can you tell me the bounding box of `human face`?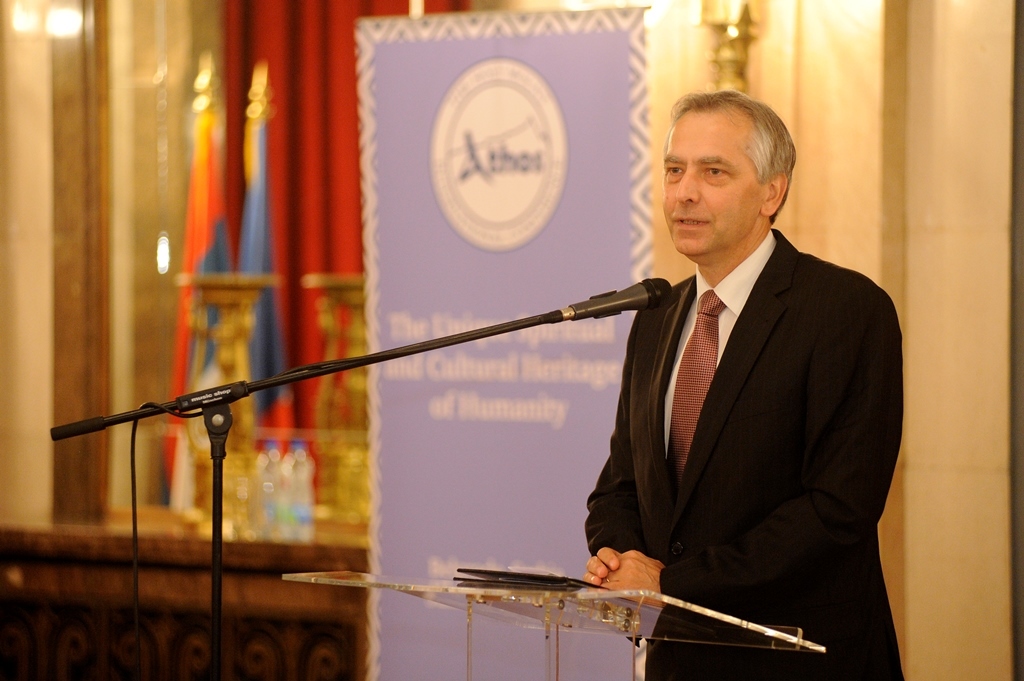
Rect(656, 102, 767, 261).
